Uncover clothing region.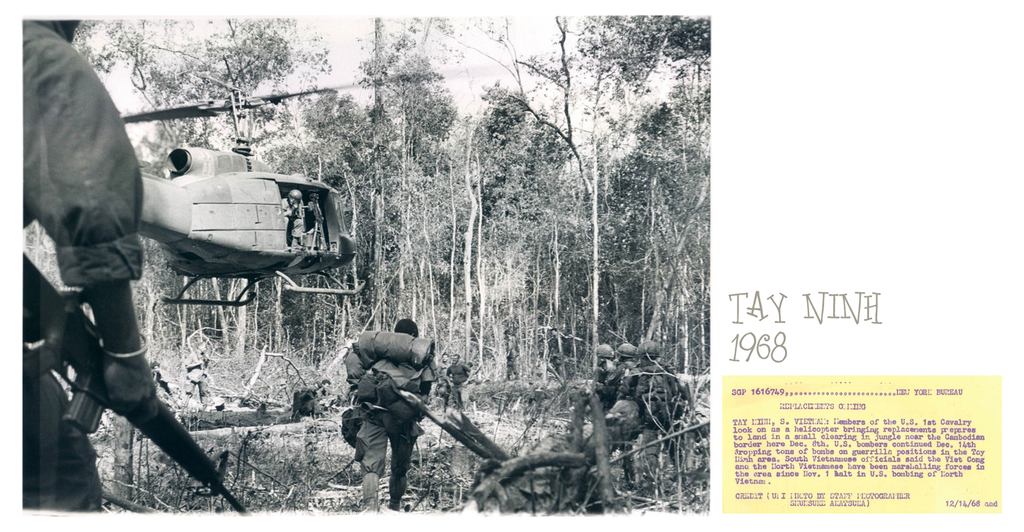
Uncovered: {"left": 589, "top": 358, "right": 626, "bottom": 457}.
